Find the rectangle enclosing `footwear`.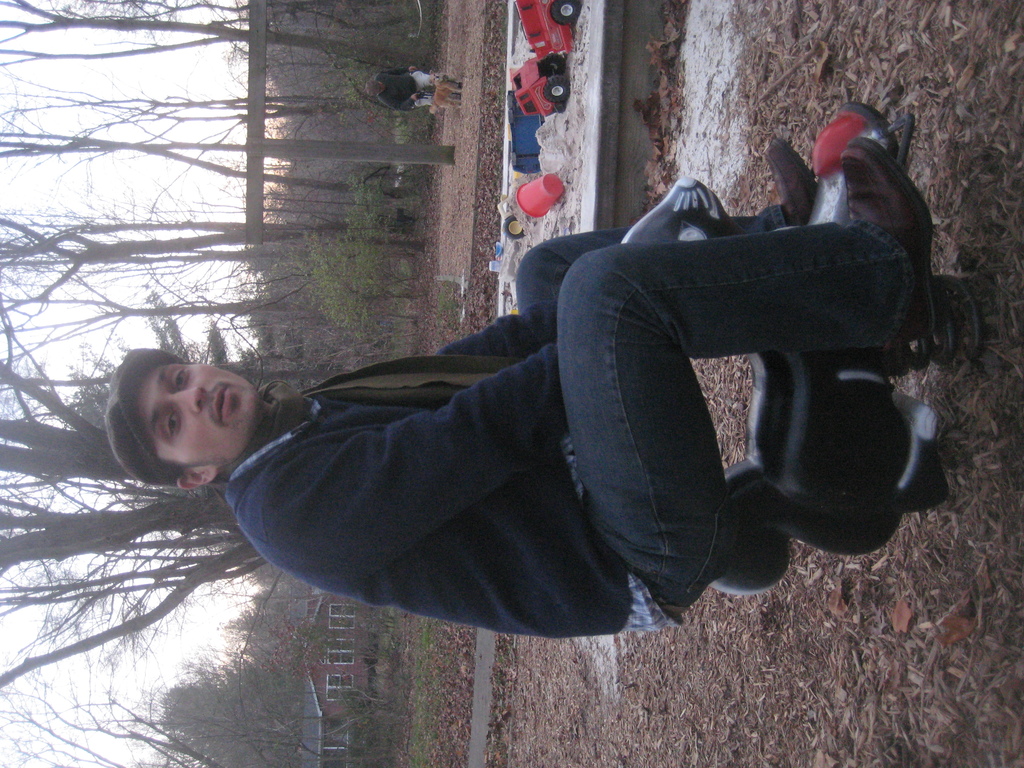
select_region(845, 137, 931, 342).
